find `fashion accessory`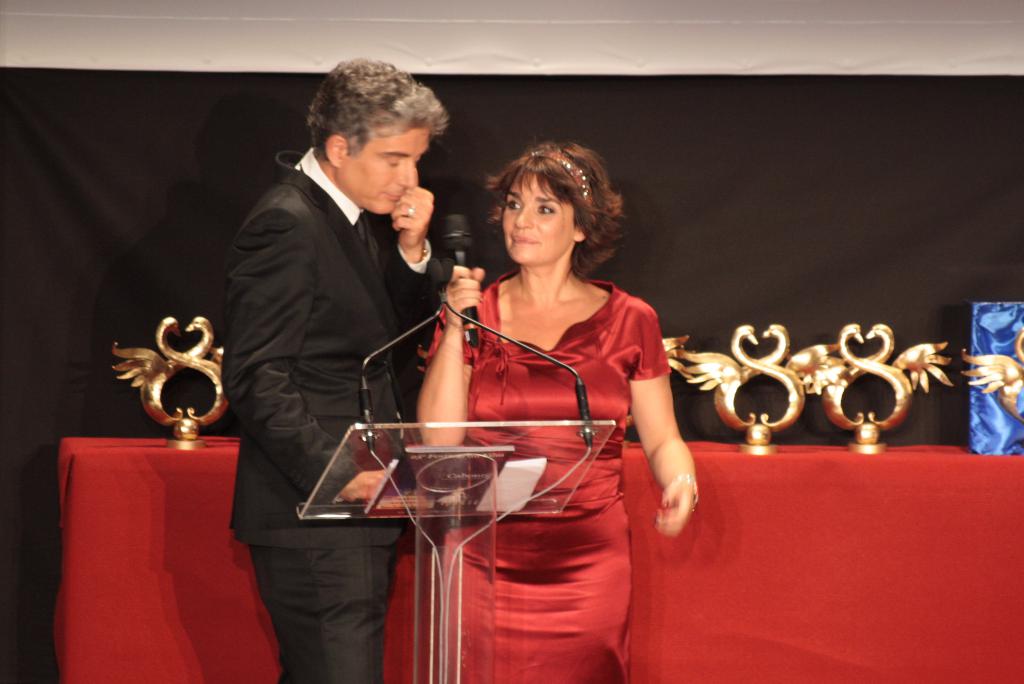
x1=410 y1=207 x2=416 y2=213
